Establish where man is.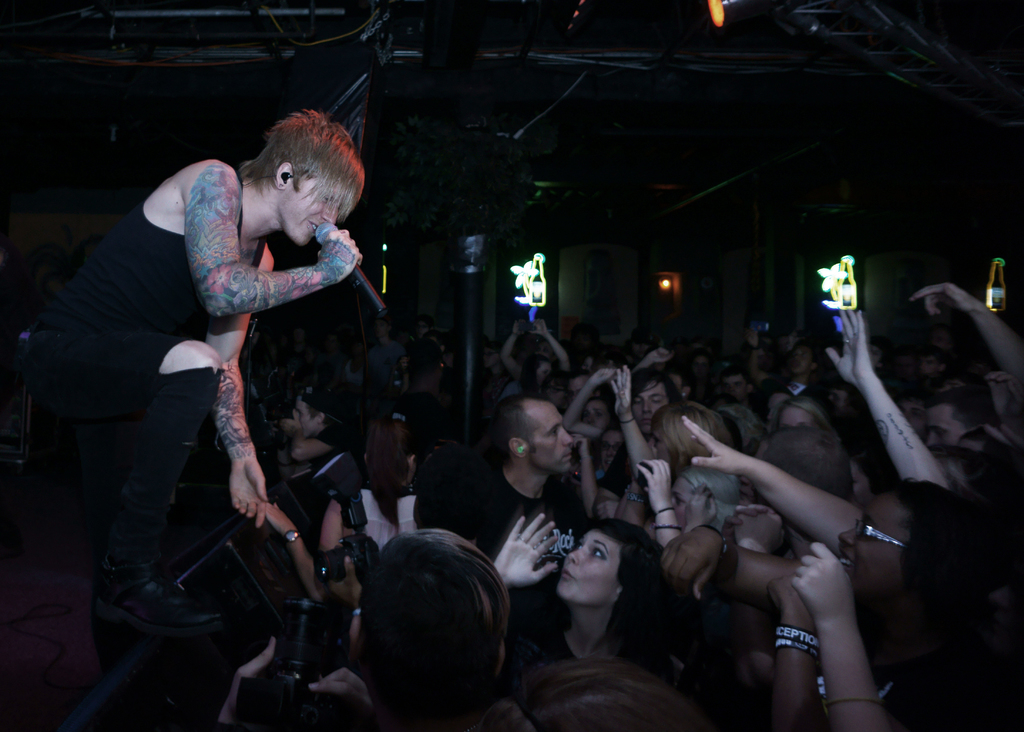
Established at {"x1": 917, "y1": 342, "x2": 954, "y2": 391}.
